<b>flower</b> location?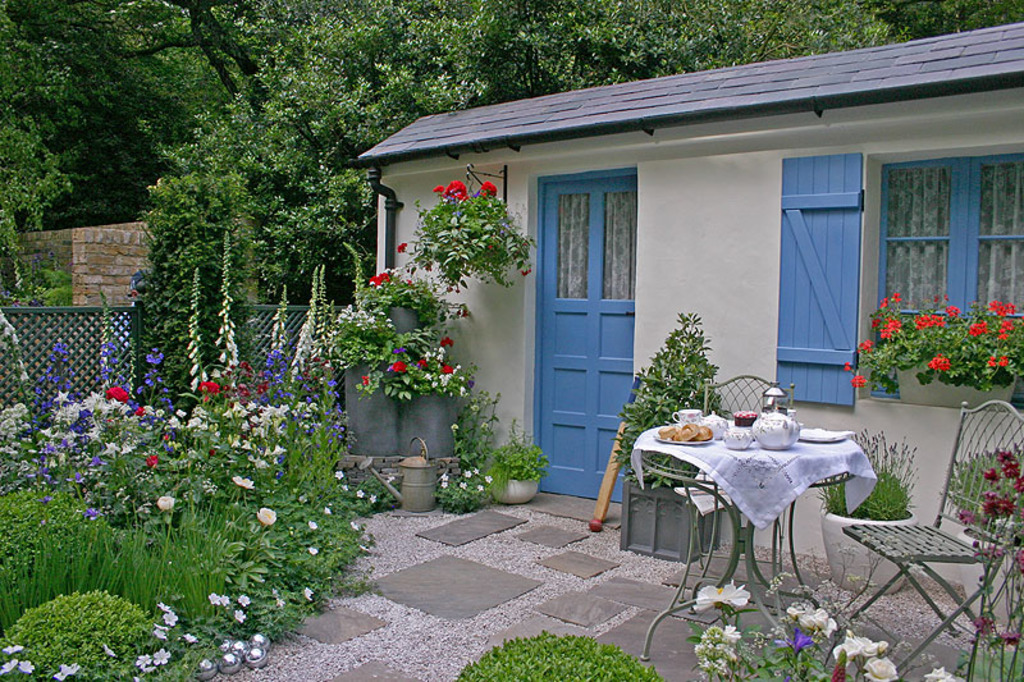
select_region(972, 615, 997, 637)
